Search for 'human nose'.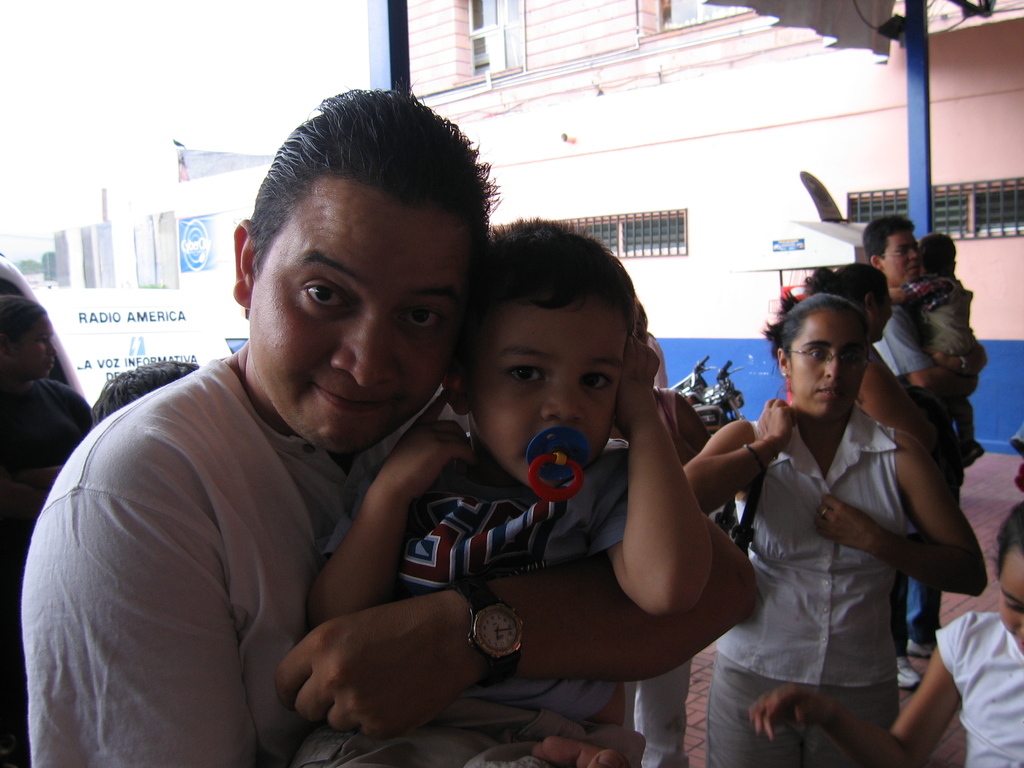
Found at region(536, 379, 588, 422).
